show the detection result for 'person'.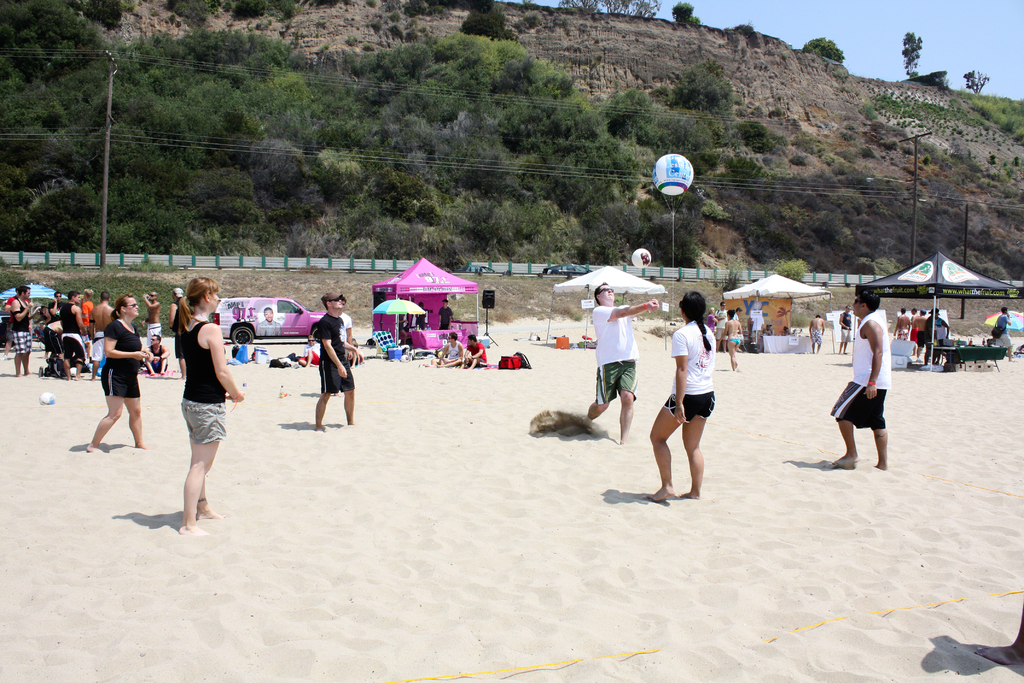
x1=975 y1=601 x2=1023 y2=668.
